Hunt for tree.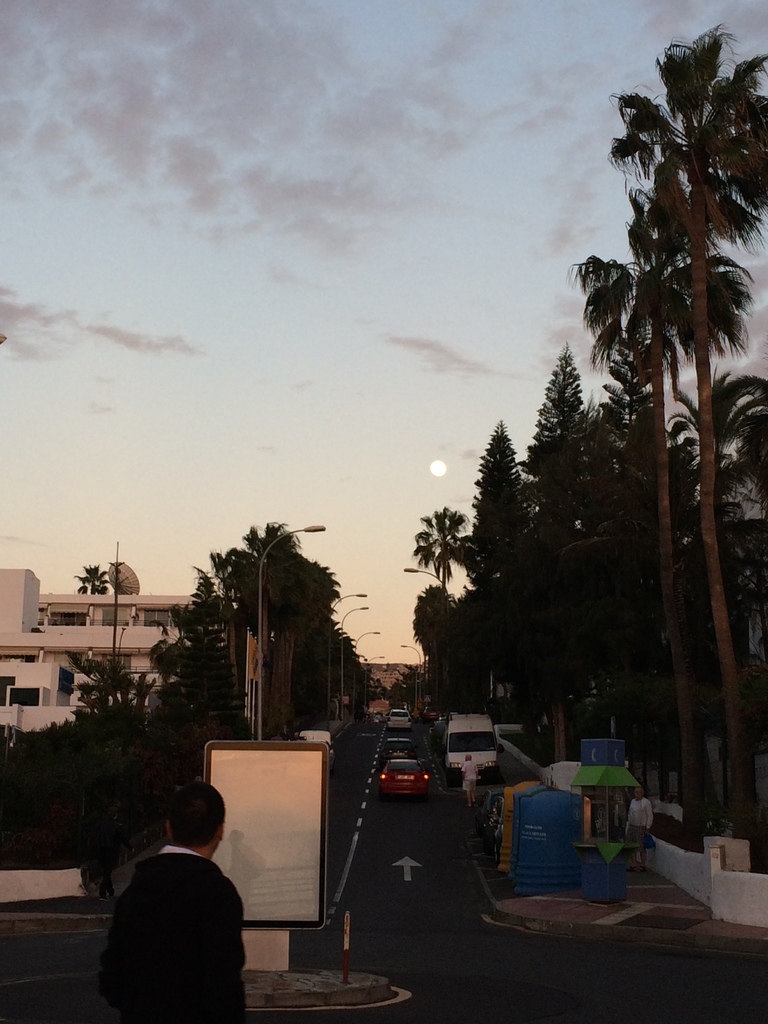
Hunted down at BBox(408, 577, 451, 694).
